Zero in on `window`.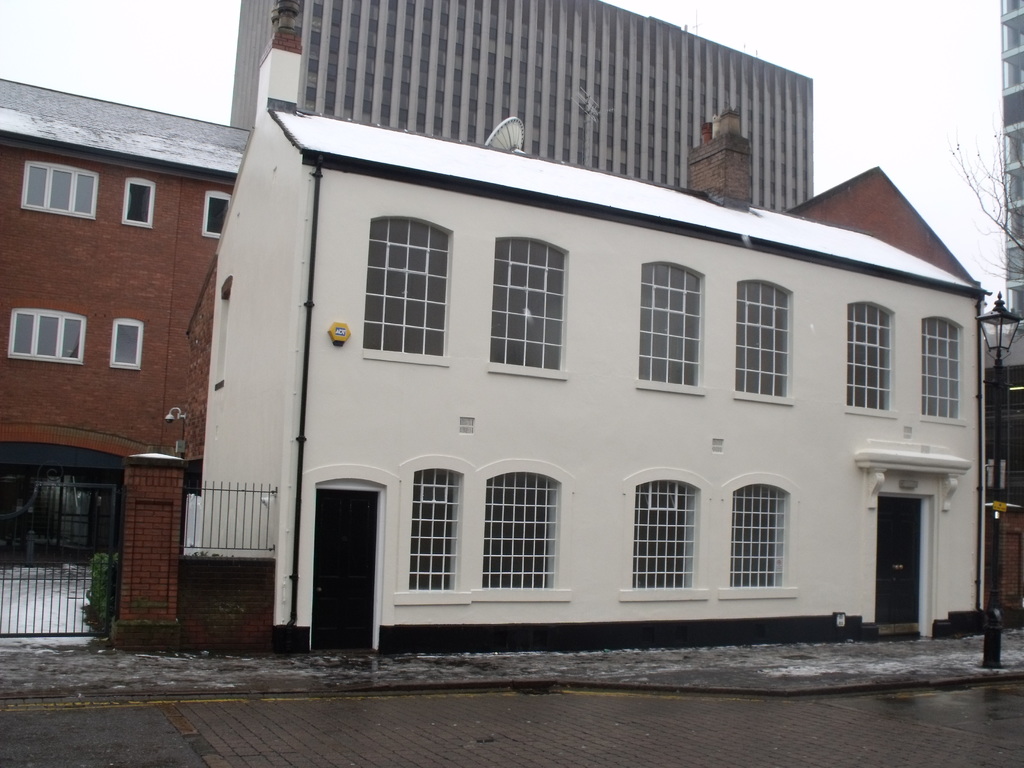
Zeroed in: [737,282,798,406].
